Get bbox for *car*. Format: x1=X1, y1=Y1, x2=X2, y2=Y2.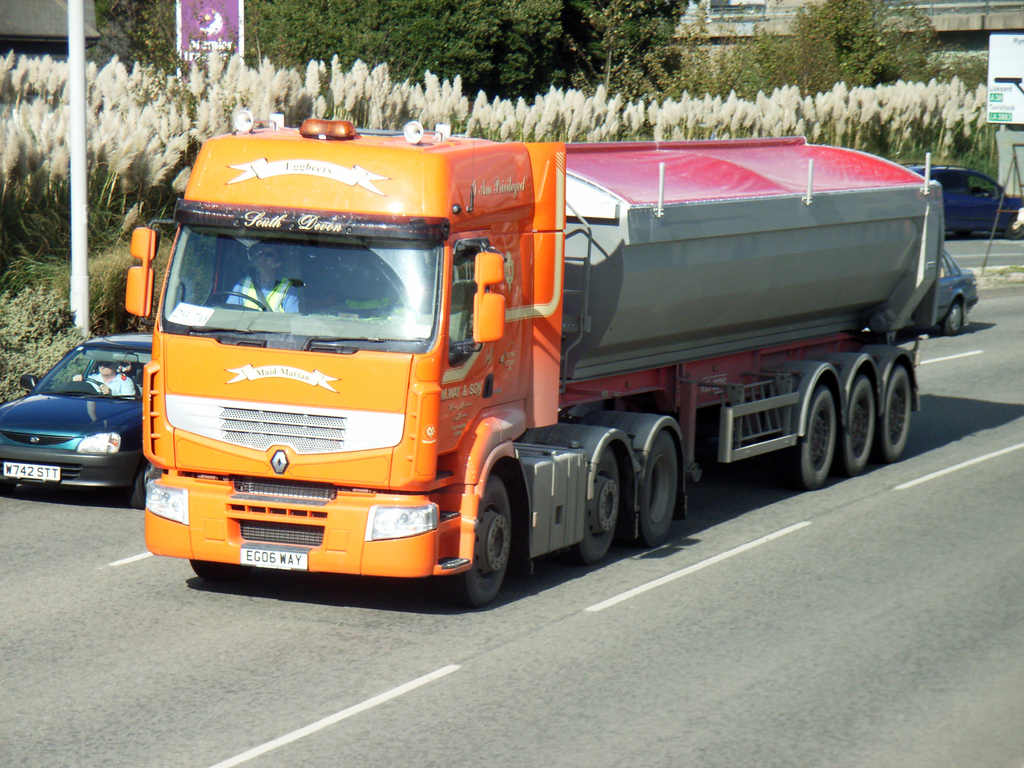
x1=5, y1=327, x2=148, y2=514.
